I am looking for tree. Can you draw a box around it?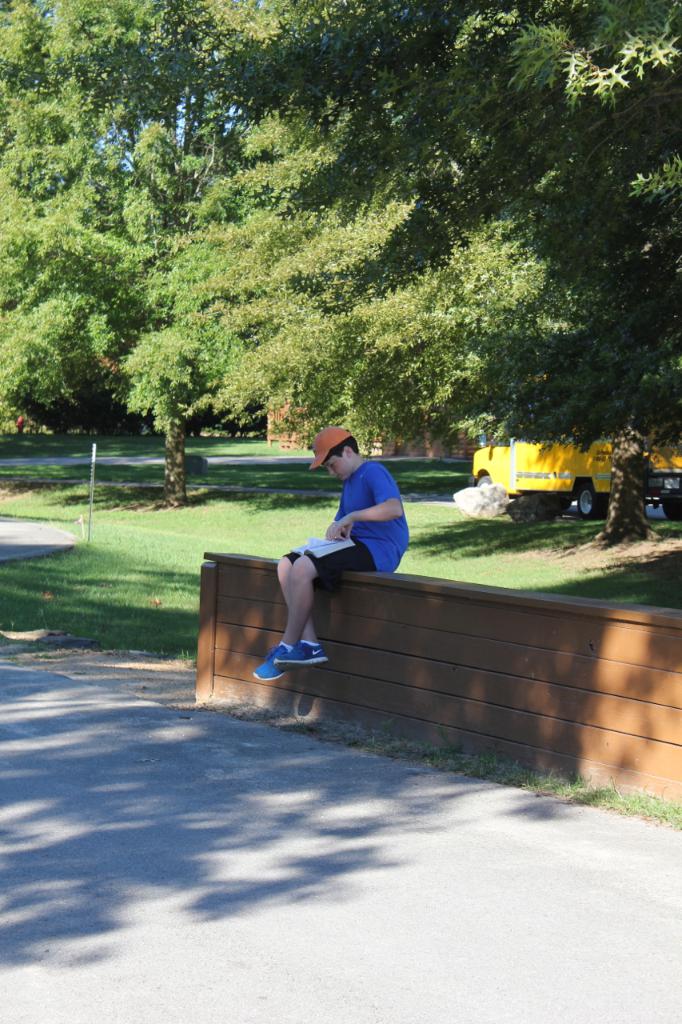
Sure, the bounding box is (left=357, top=204, right=572, bottom=449).
